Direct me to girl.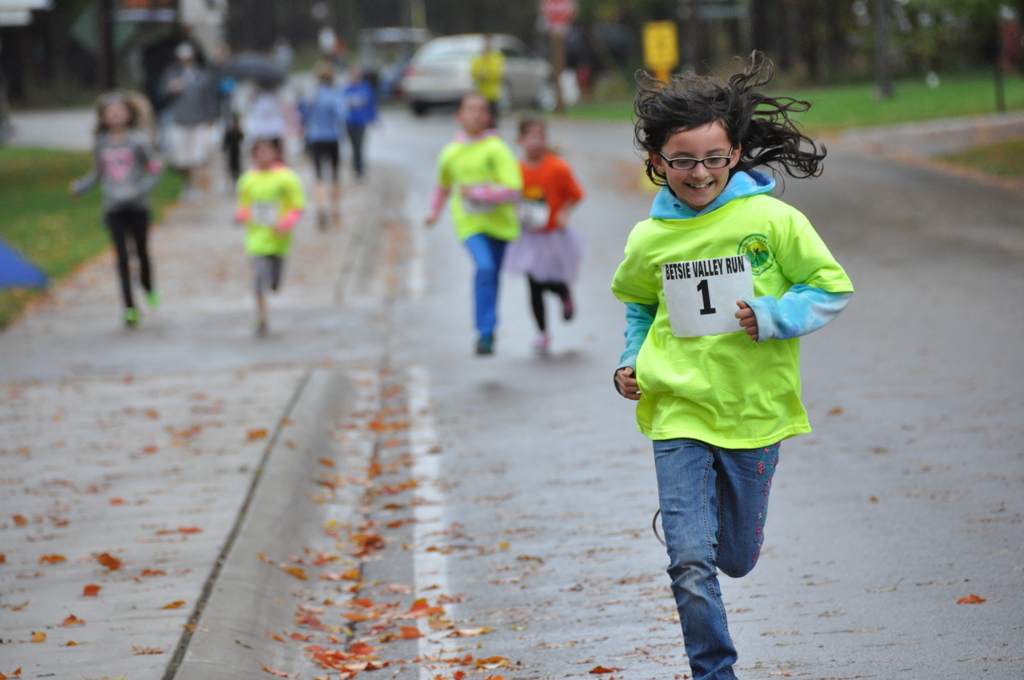
Direction: region(70, 92, 174, 322).
